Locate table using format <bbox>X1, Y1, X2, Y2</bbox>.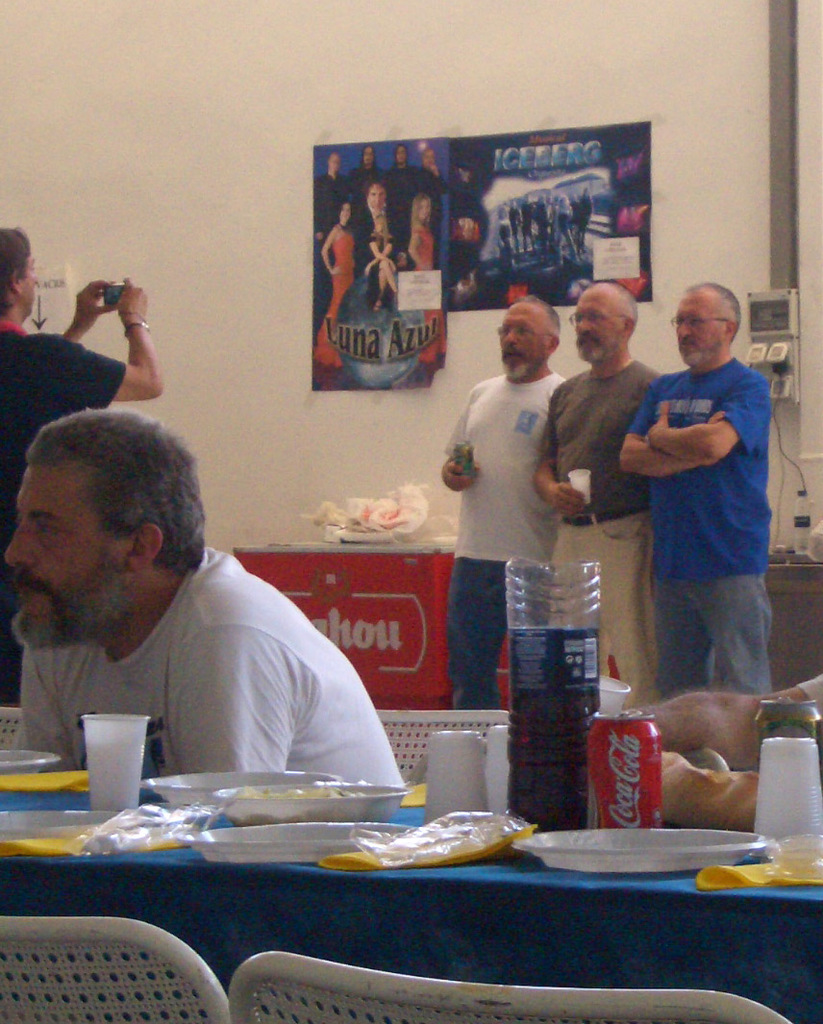
<bbox>1, 762, 819, 1012</bbox>.
